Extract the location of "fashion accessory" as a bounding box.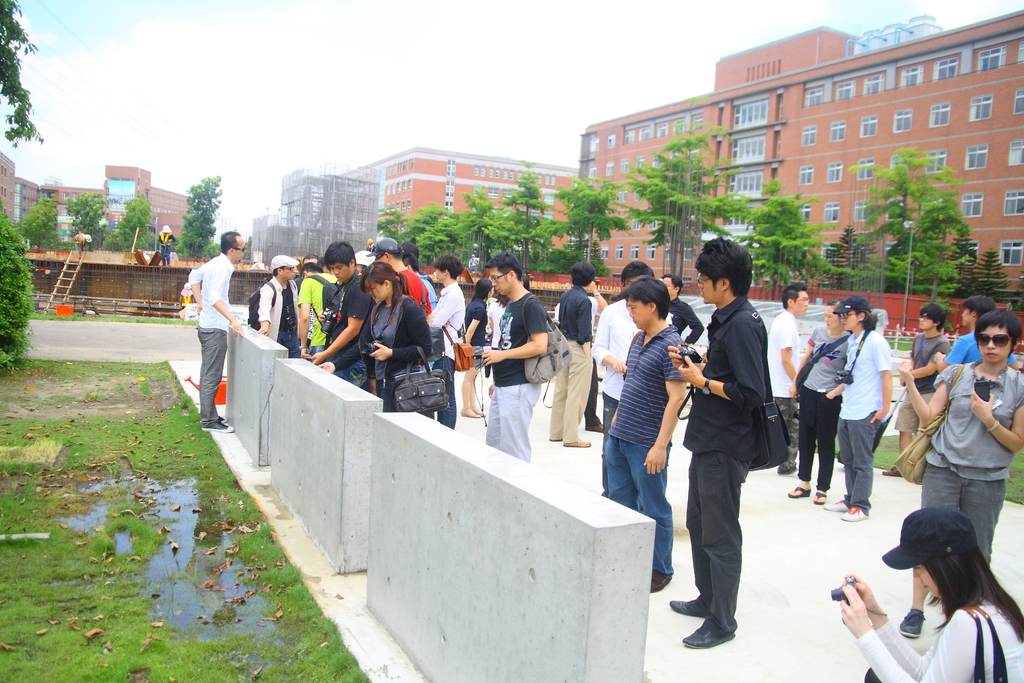
l=820, t=494, r=851, b=511.
